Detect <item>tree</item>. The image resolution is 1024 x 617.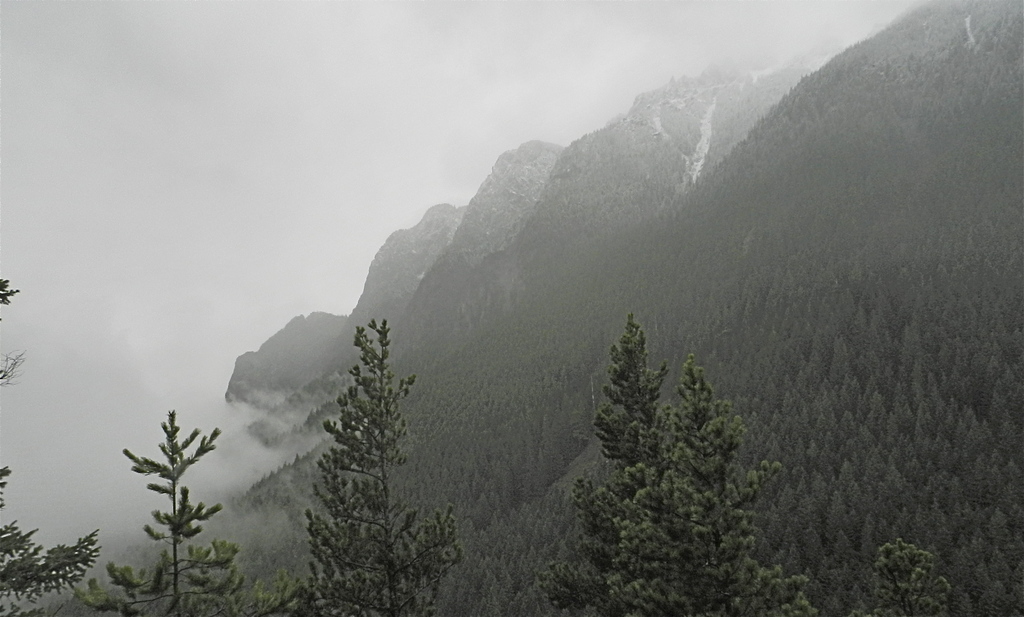
box=[72, 403, 270, 616].
